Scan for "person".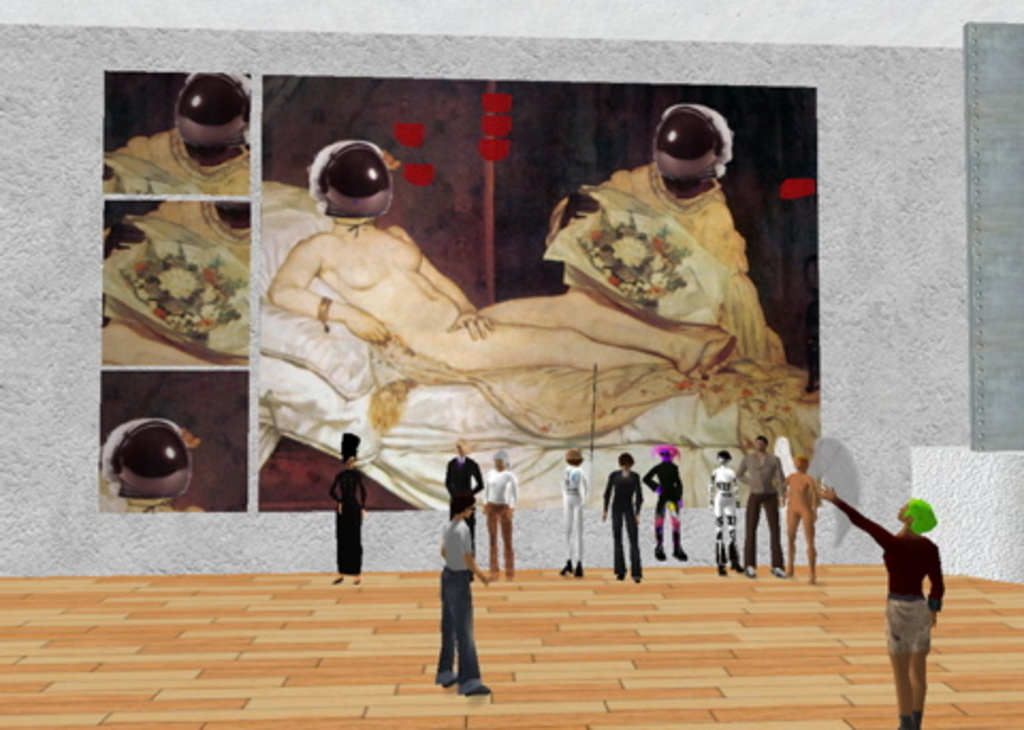
Scan result: (x1=706, y1=455, x2=742, y2=578).
